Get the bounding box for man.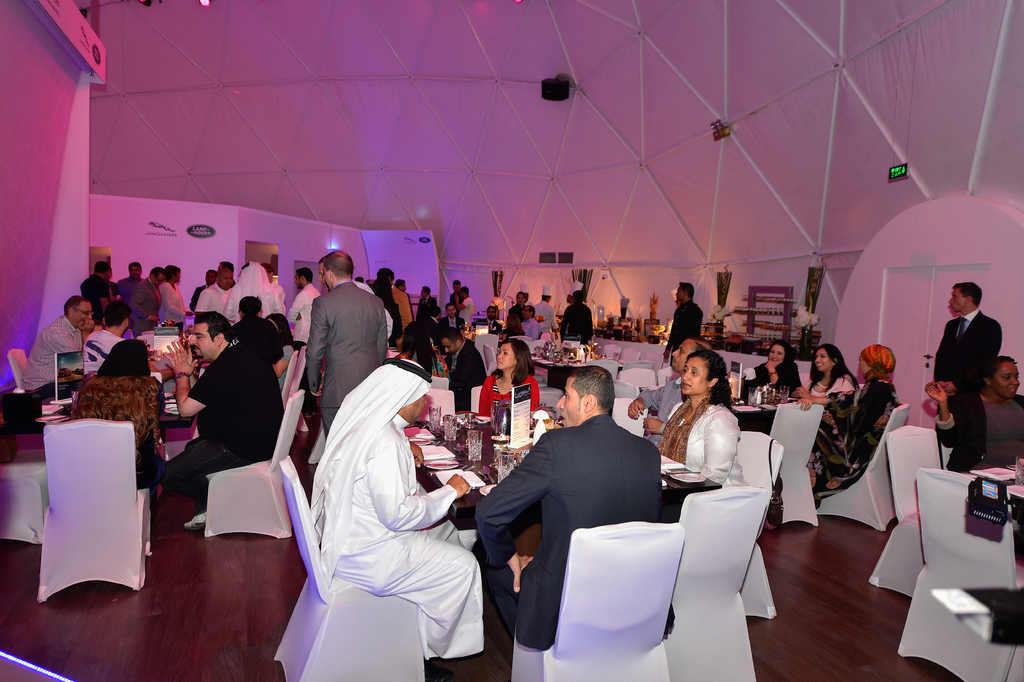
bbox(289, 265, 326, 351).
